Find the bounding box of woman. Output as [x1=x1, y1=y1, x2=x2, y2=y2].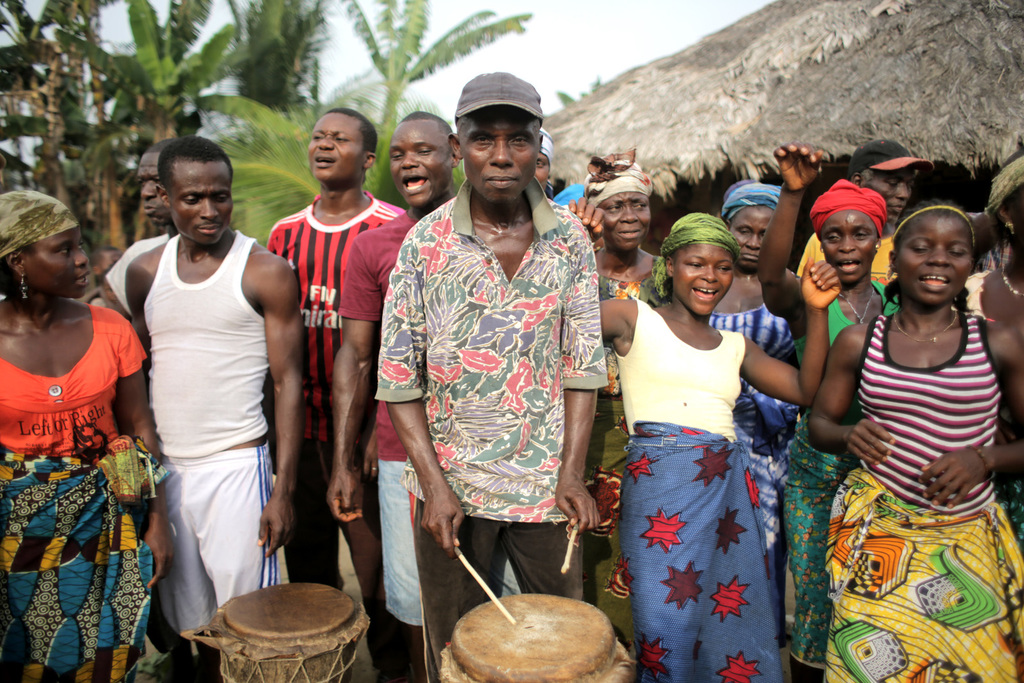
[x1=0, y1=190, x2=174, y2=682].
